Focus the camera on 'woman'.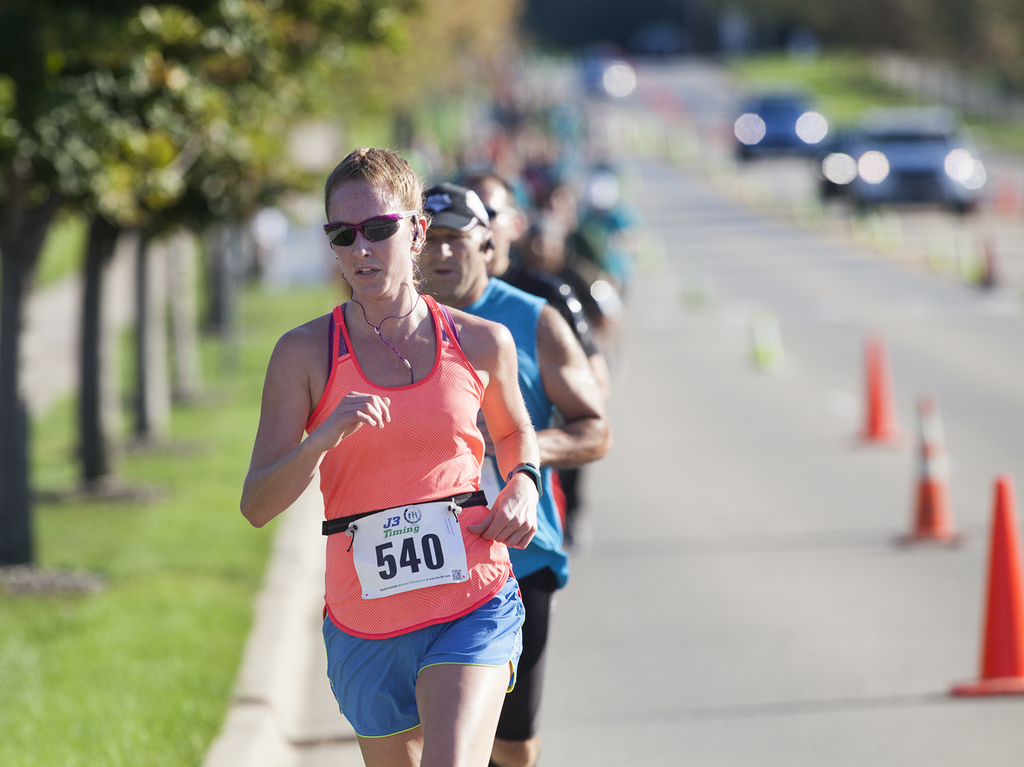
Focus region: 235,148,540,766.
